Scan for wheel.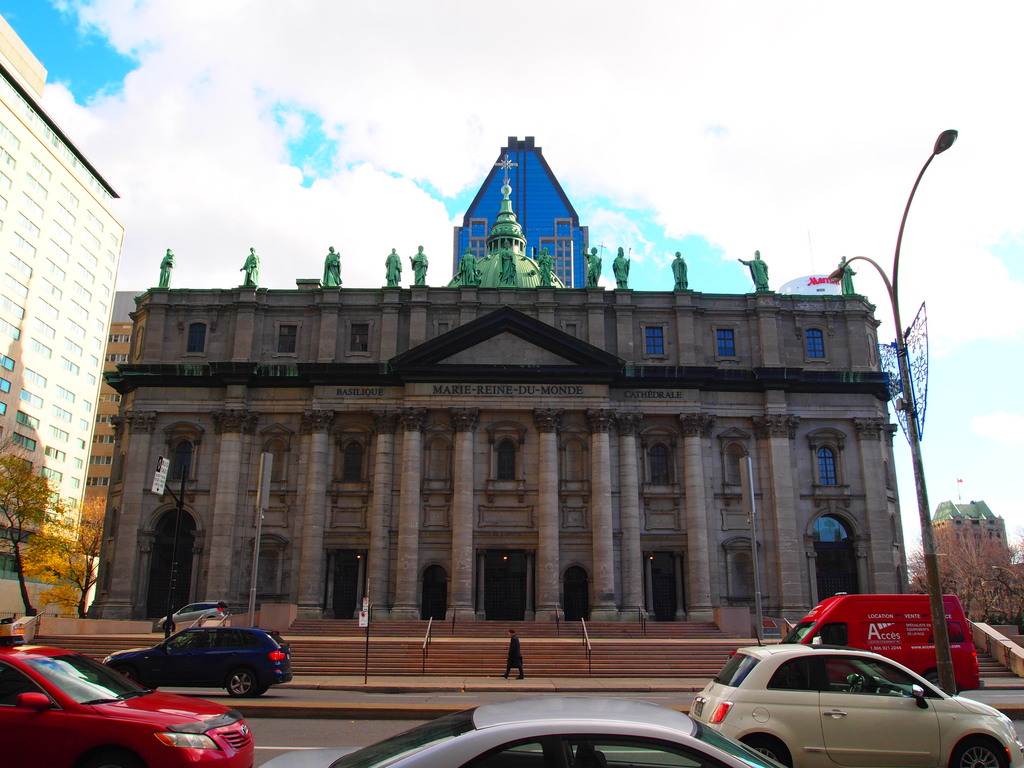
Scan result: 952:740:1005:767.
